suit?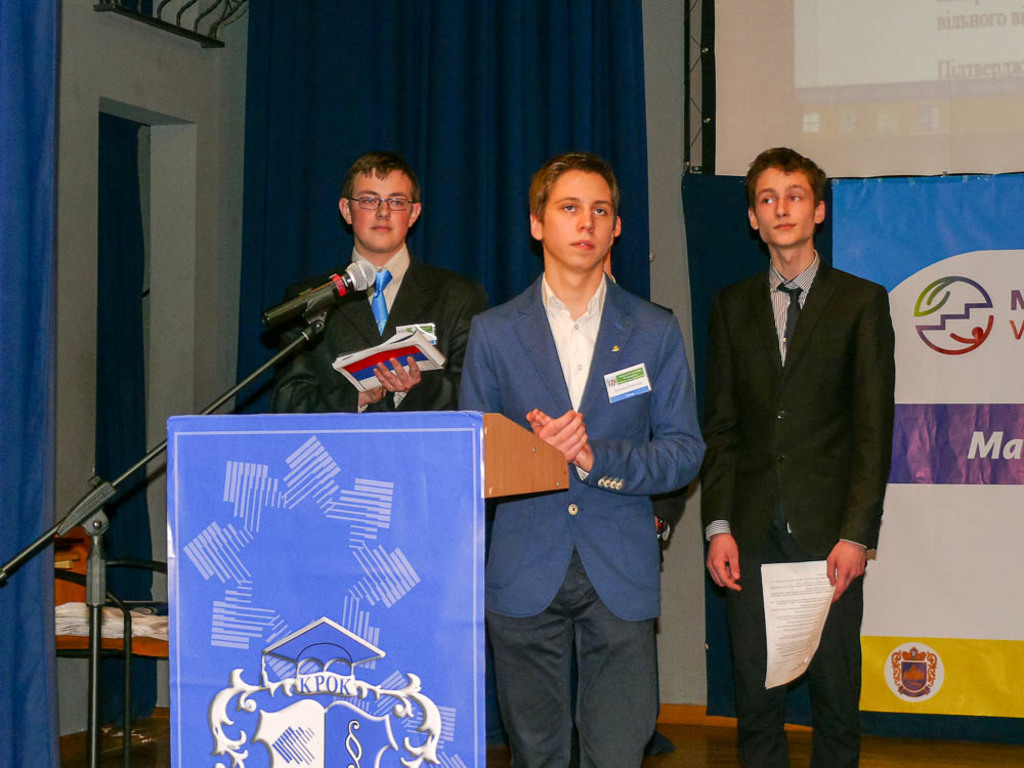
detection(459, 198, 696, 750)
